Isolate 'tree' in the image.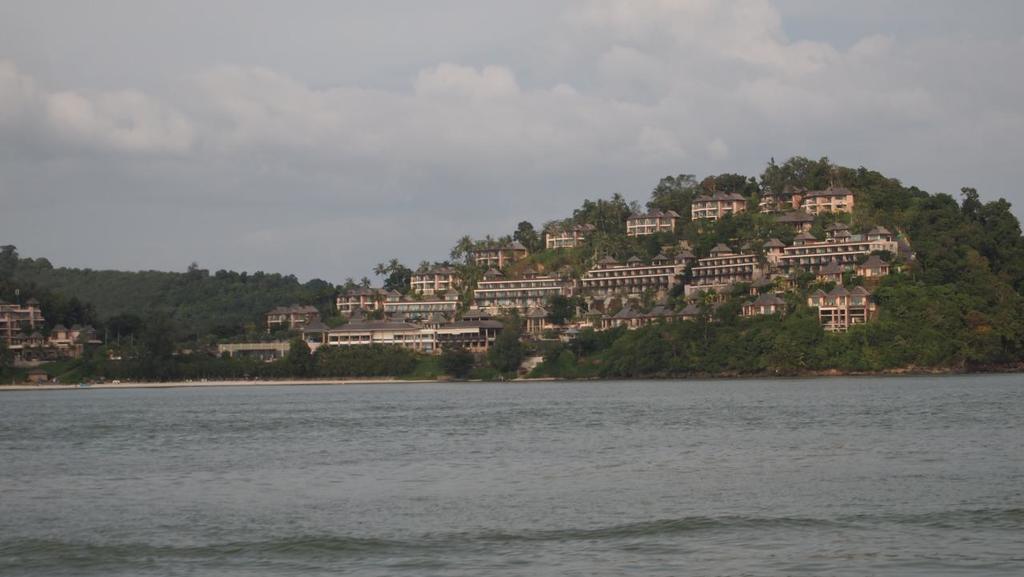
Isolated region: [left=365, top=262, right=393, bottom=292].
